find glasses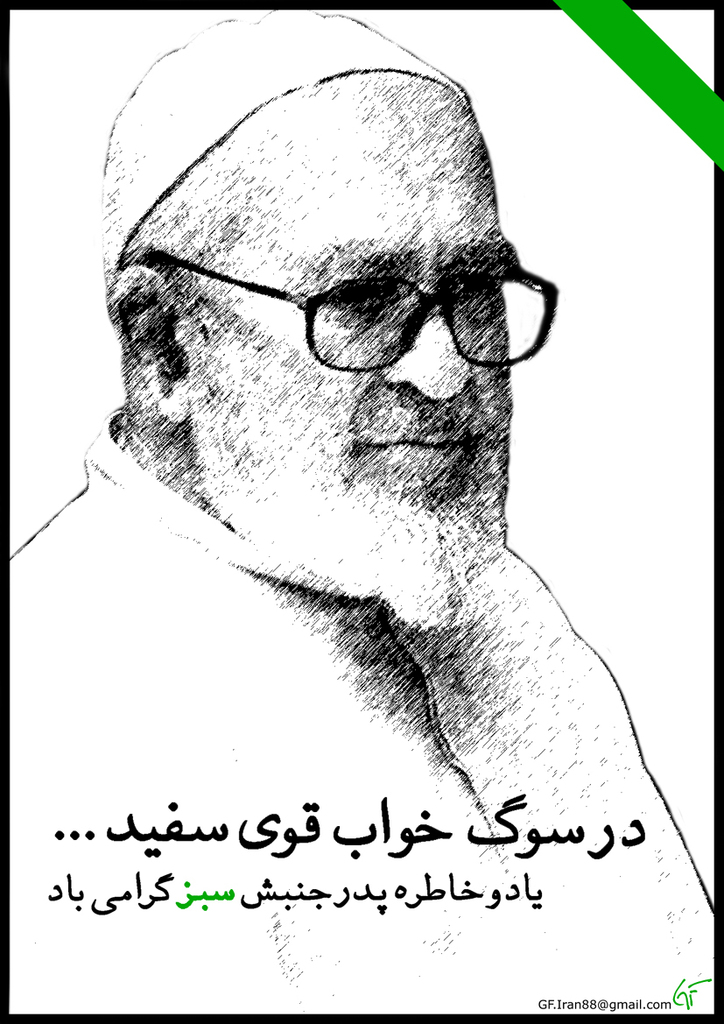
x1=129, y1=247, x2=555, y2=378
